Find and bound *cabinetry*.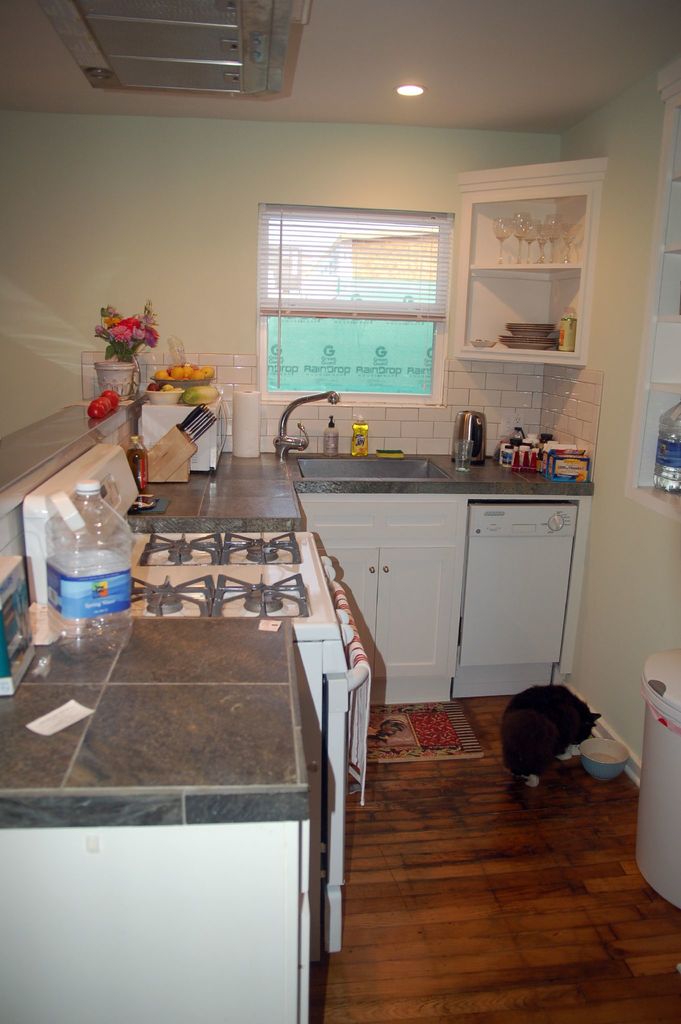
Bound: [x1=450, y1=168, x2=611, y2=366].
